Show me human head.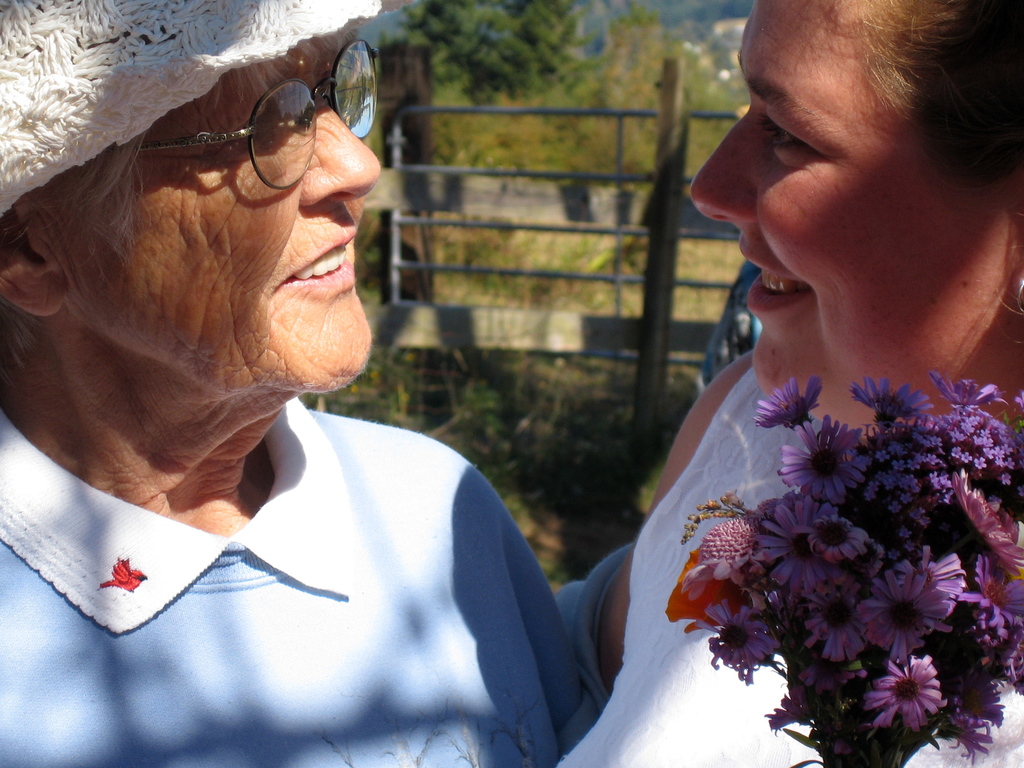
human head is here: l=702, t=0, r=1008, b=387.
